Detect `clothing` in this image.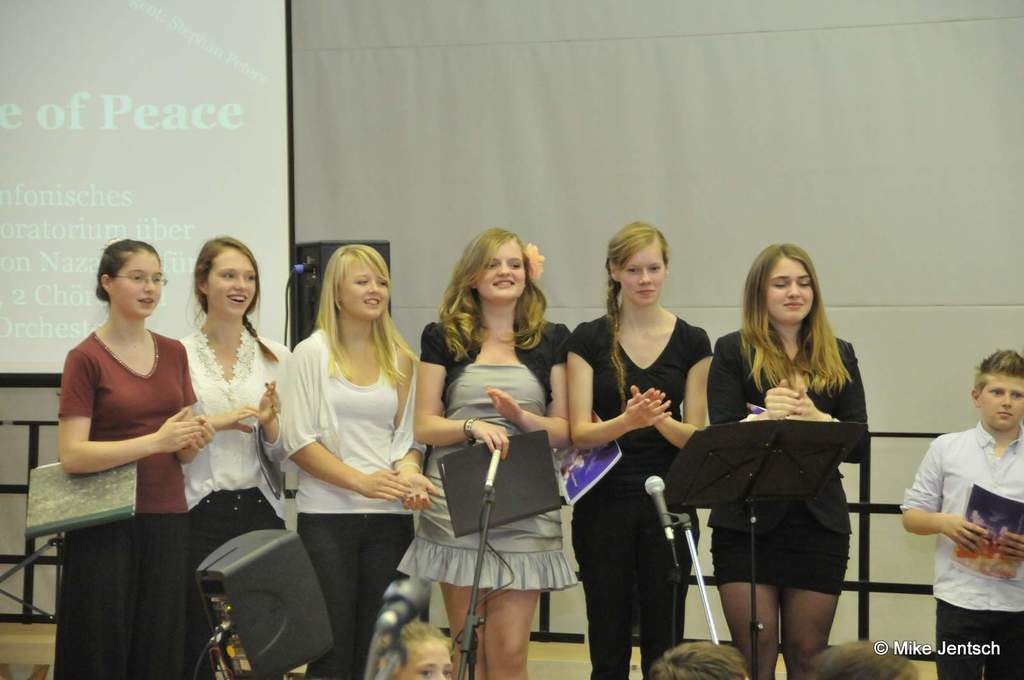
Detection: Rect(700, 331, 881, 613).
